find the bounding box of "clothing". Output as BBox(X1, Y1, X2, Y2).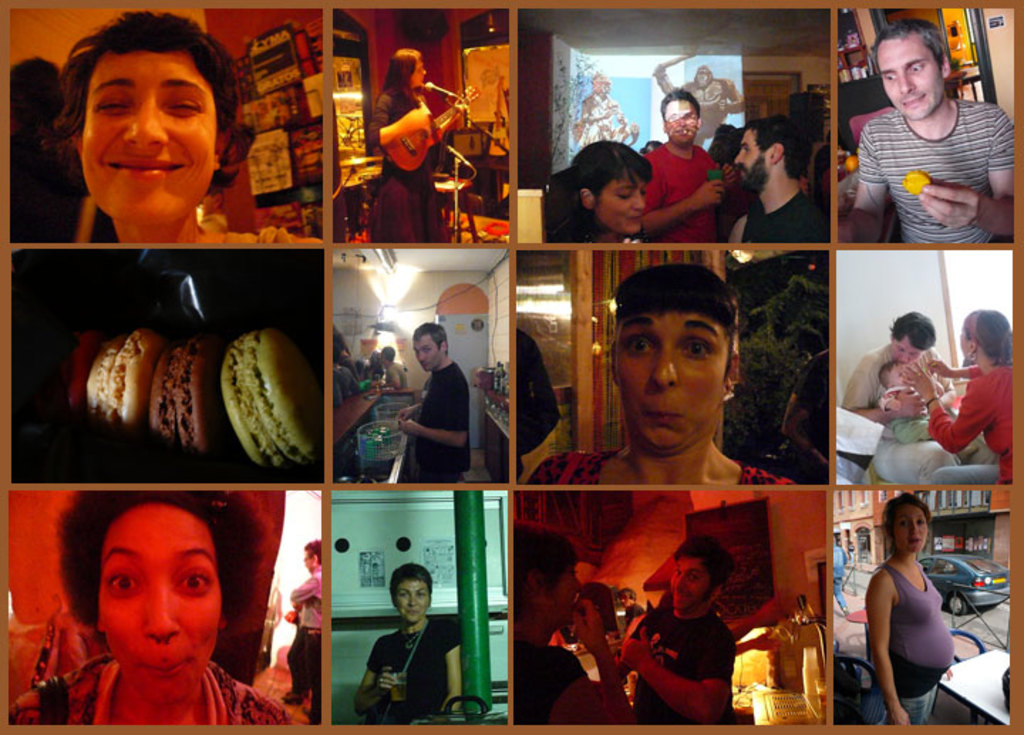
BBox(412, 368, 474, 486).
